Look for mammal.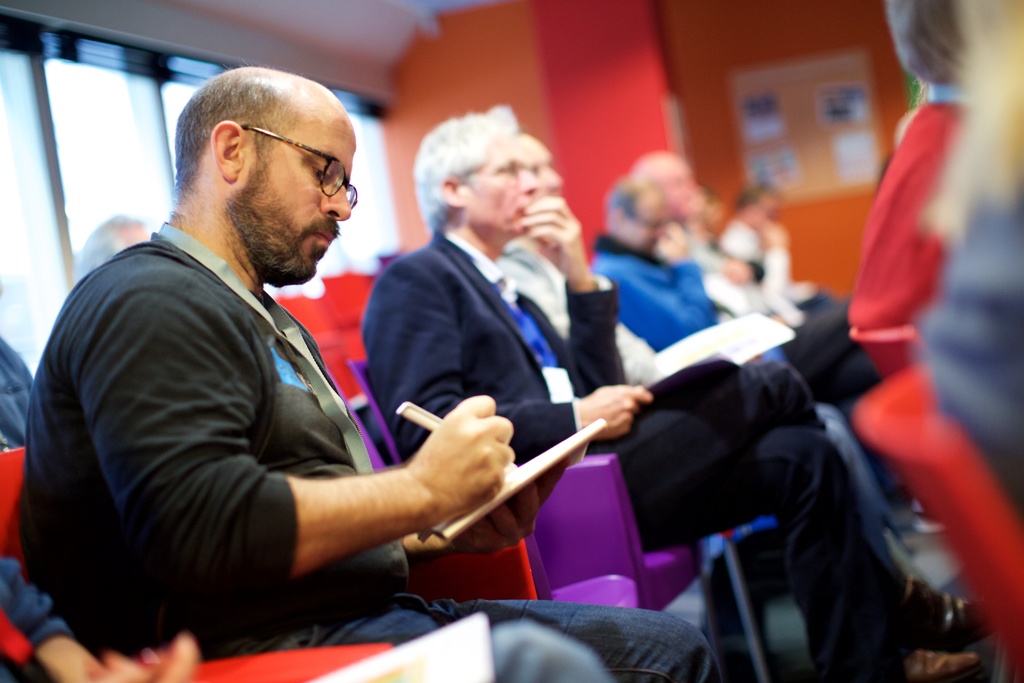
Found: {"left": 0, "top": 325, "right": 33, "bottom": 444}.
